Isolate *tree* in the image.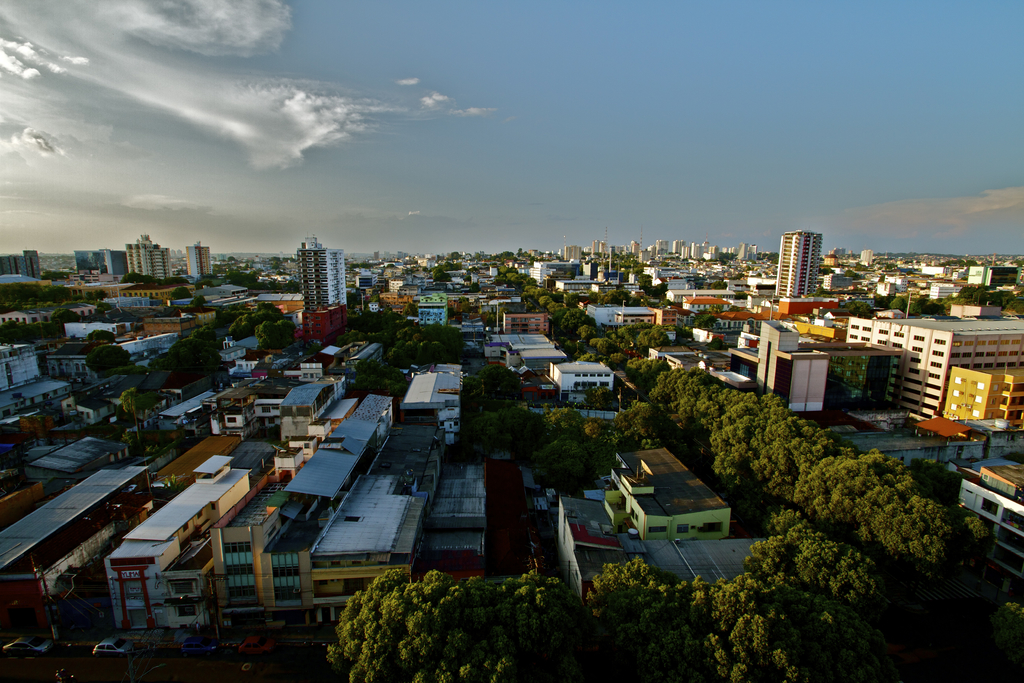
Isolated region: bbox=(636, 270, 652, 288).
